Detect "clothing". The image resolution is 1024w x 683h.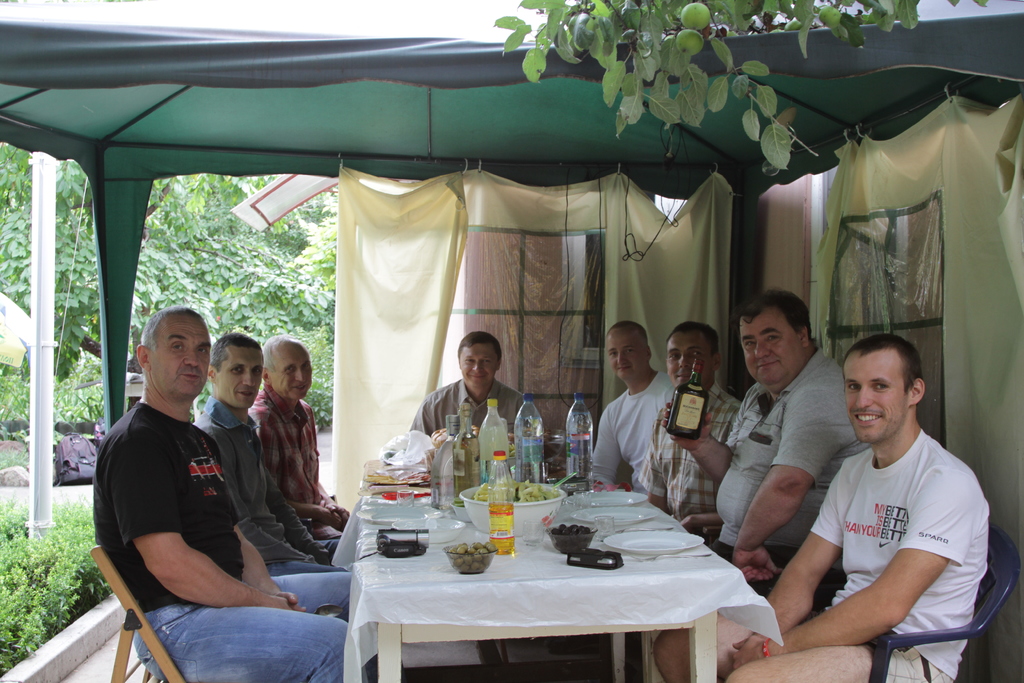
detection(644, 381, 746, 546).
